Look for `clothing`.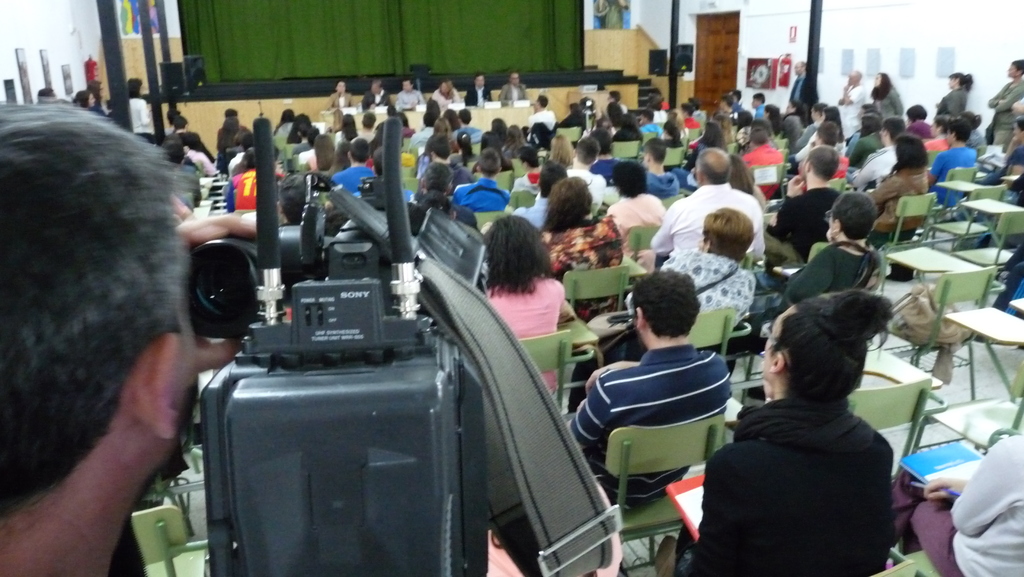
Found: <bbox>559, 343, 725, 512</bbox>.
